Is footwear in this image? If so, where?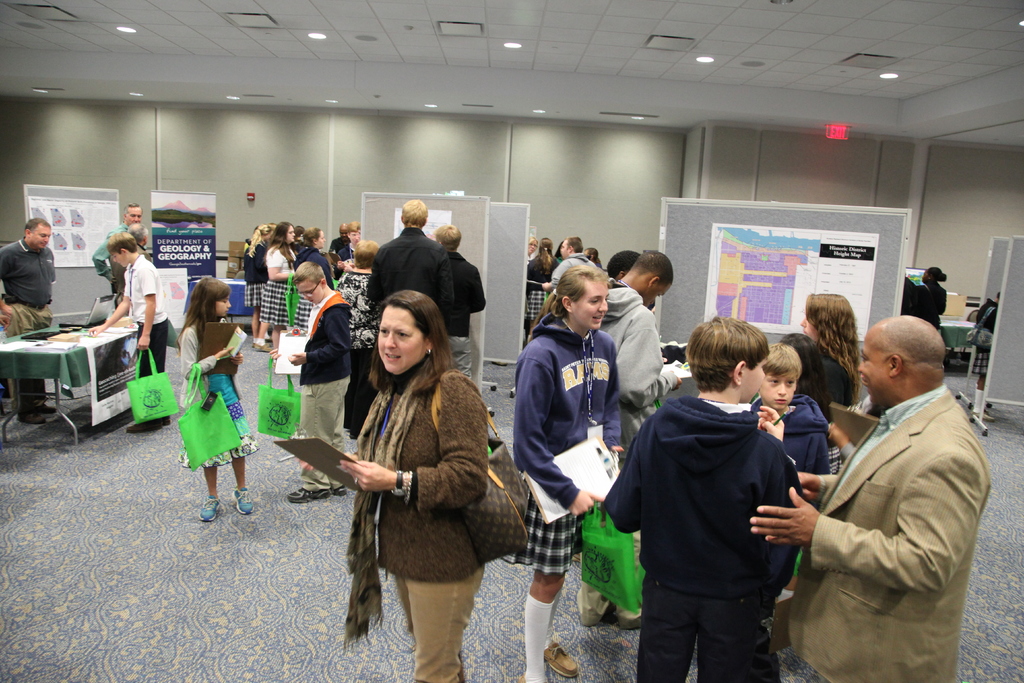
Yes, at pyautogui.locateOnScreen(152, 415, 170, 425).
